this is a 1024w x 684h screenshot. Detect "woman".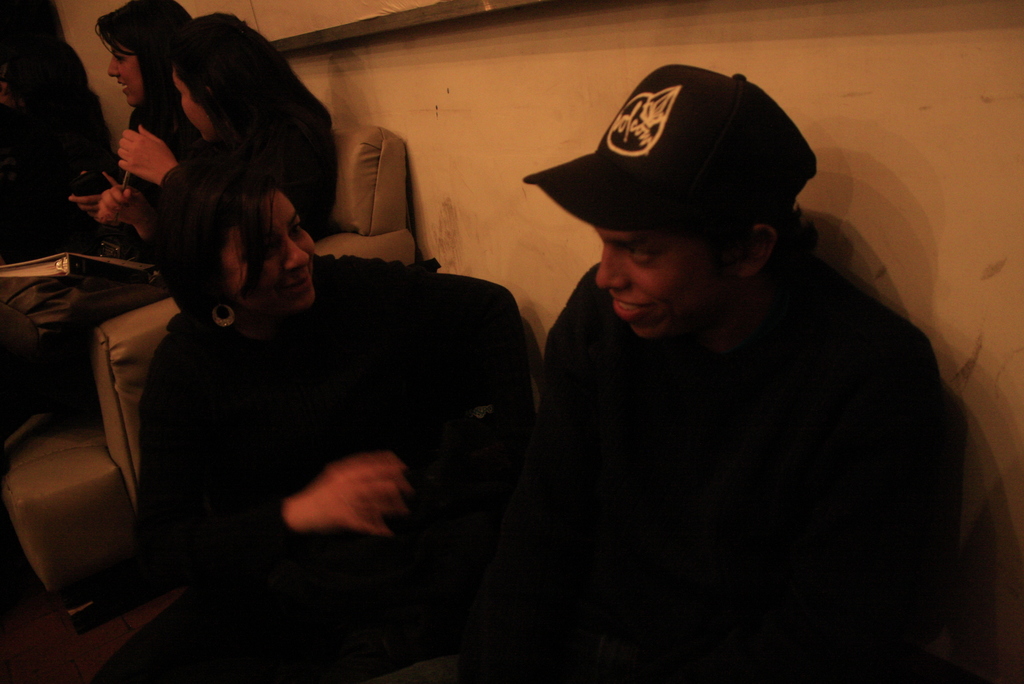
box(67, 13, 335, 280).
